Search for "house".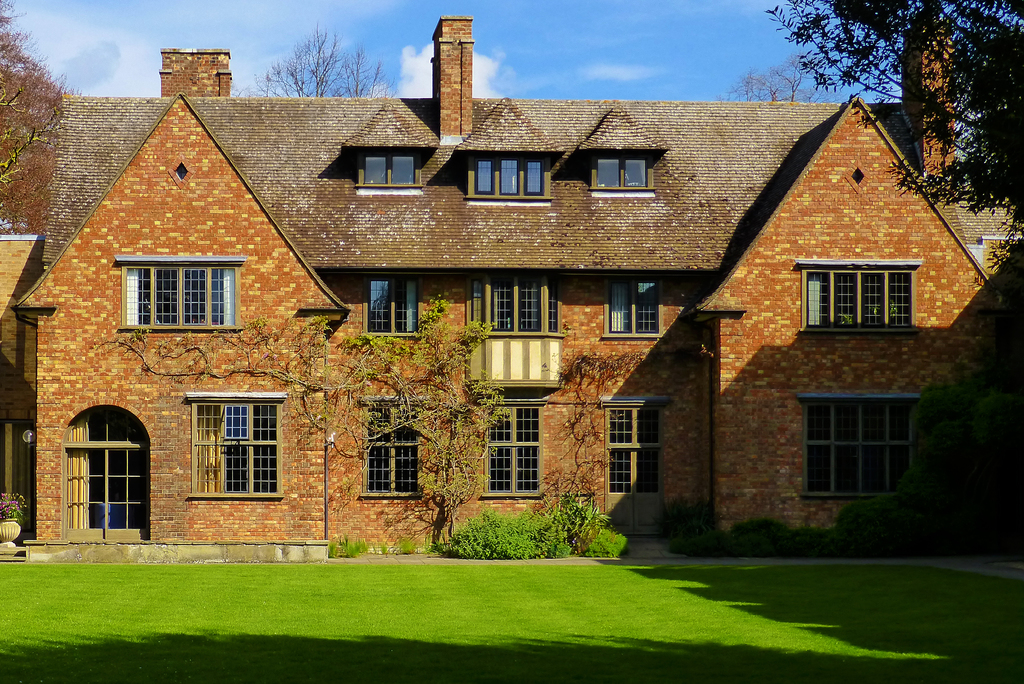
Found at (x1=0, y1=18, x2=1023, y2=557).
